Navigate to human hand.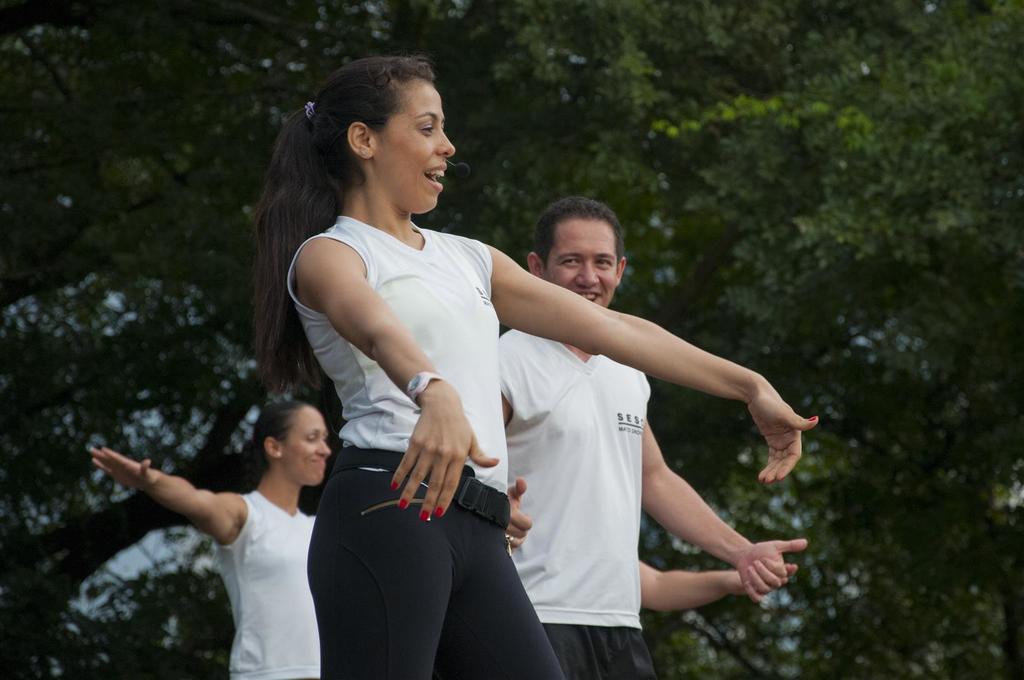
Navigation target: <box>746,380,819,487</box>.
